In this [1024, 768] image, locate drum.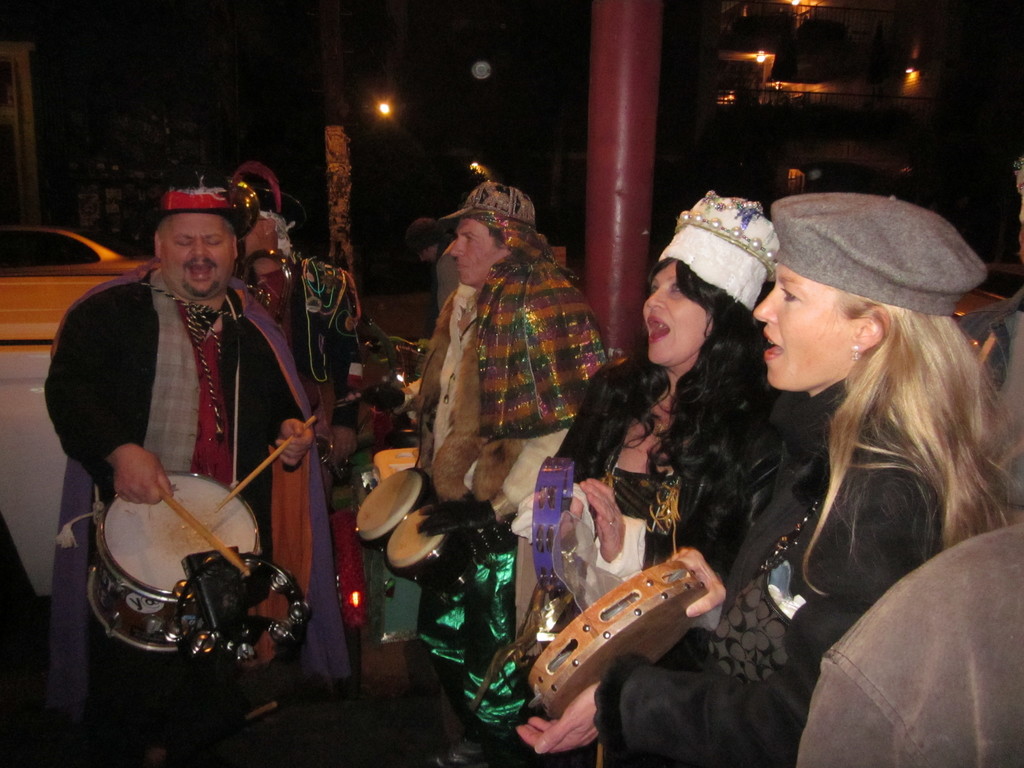
Bounding box: <box>383,506,467,597</box>.
